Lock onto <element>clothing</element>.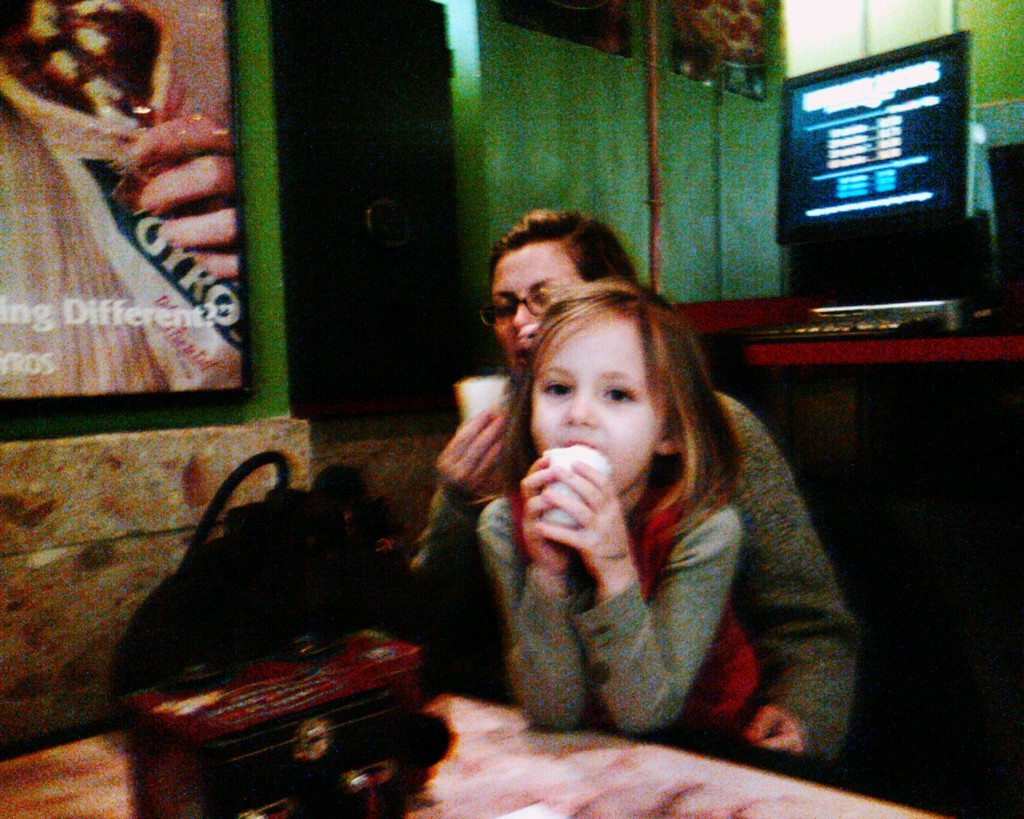
Locked: (x1=412, y1=390, x2=862, y2=761).
